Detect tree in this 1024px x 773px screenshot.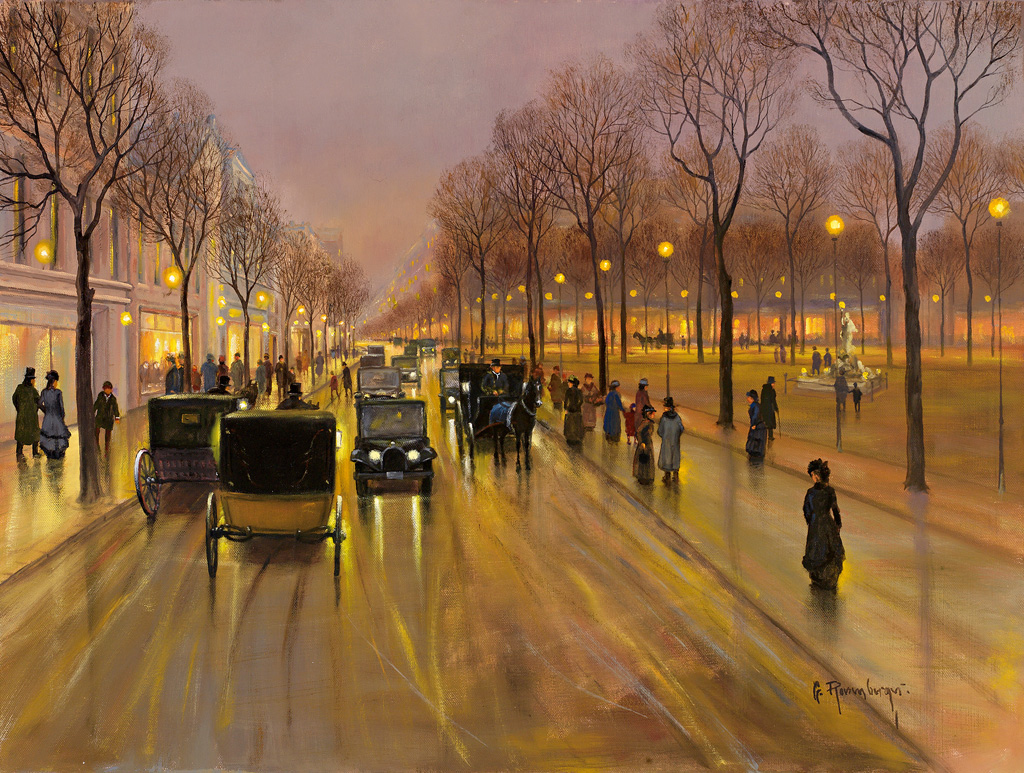
Detection: (804,0,1010,454).
